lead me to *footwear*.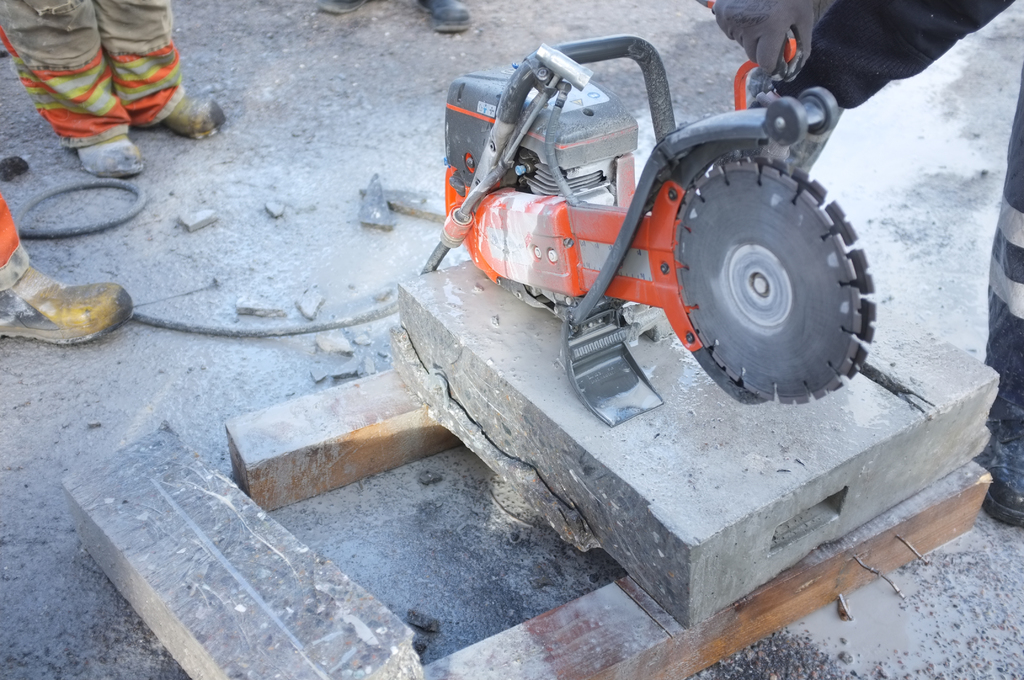
Lead to pyautogui.locateOnScreen(398, 0, 474, 34).
